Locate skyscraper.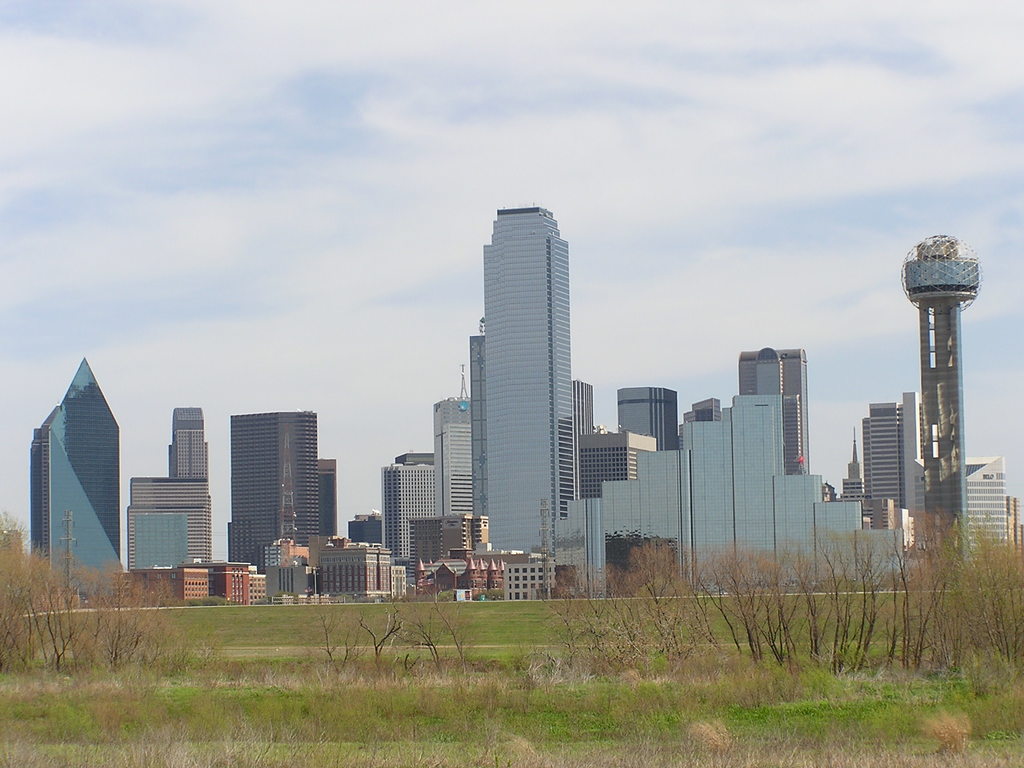
Bounding box: locate(434, 394, 471, 520).
